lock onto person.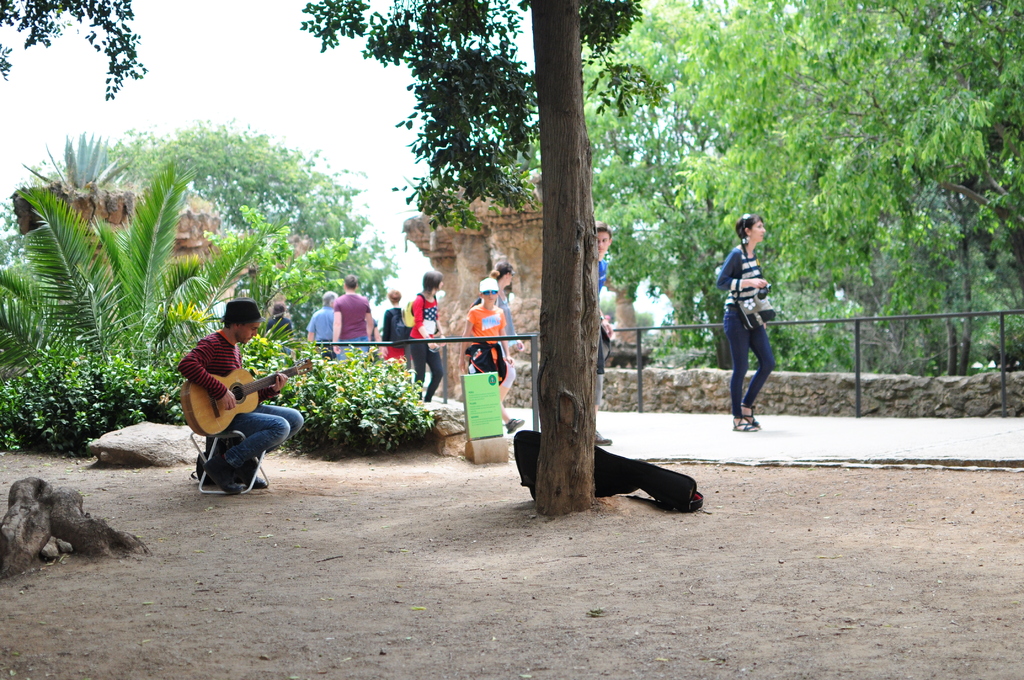
Locked: [left=378, top=291, right=413, bottom=362].
